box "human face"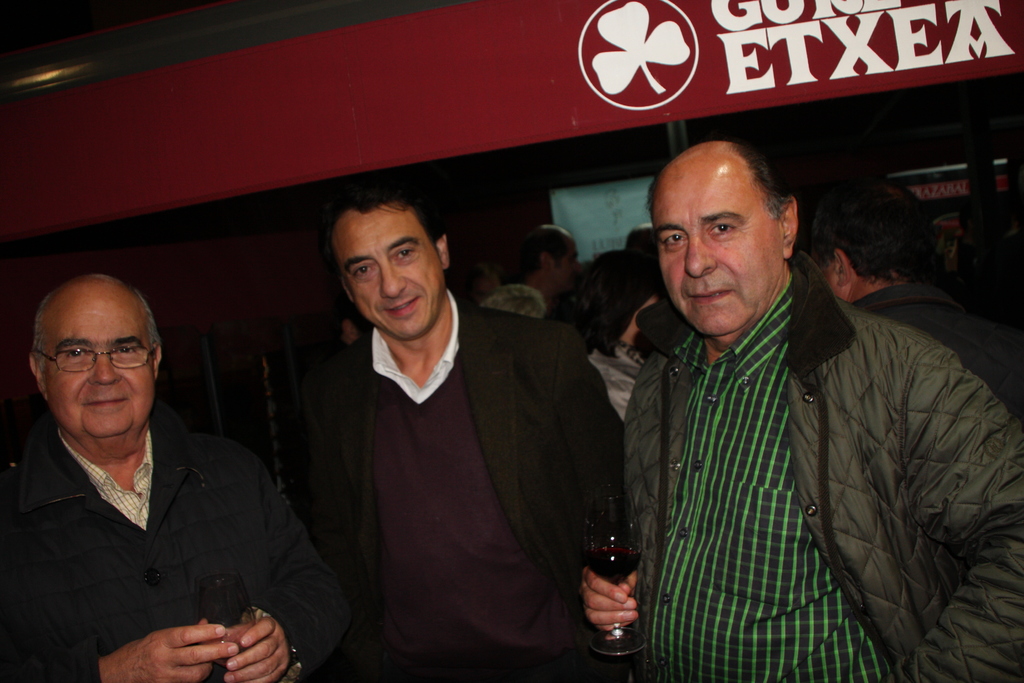
{"left": 47, "top": 284, "right": 160, "bottom": 432}
